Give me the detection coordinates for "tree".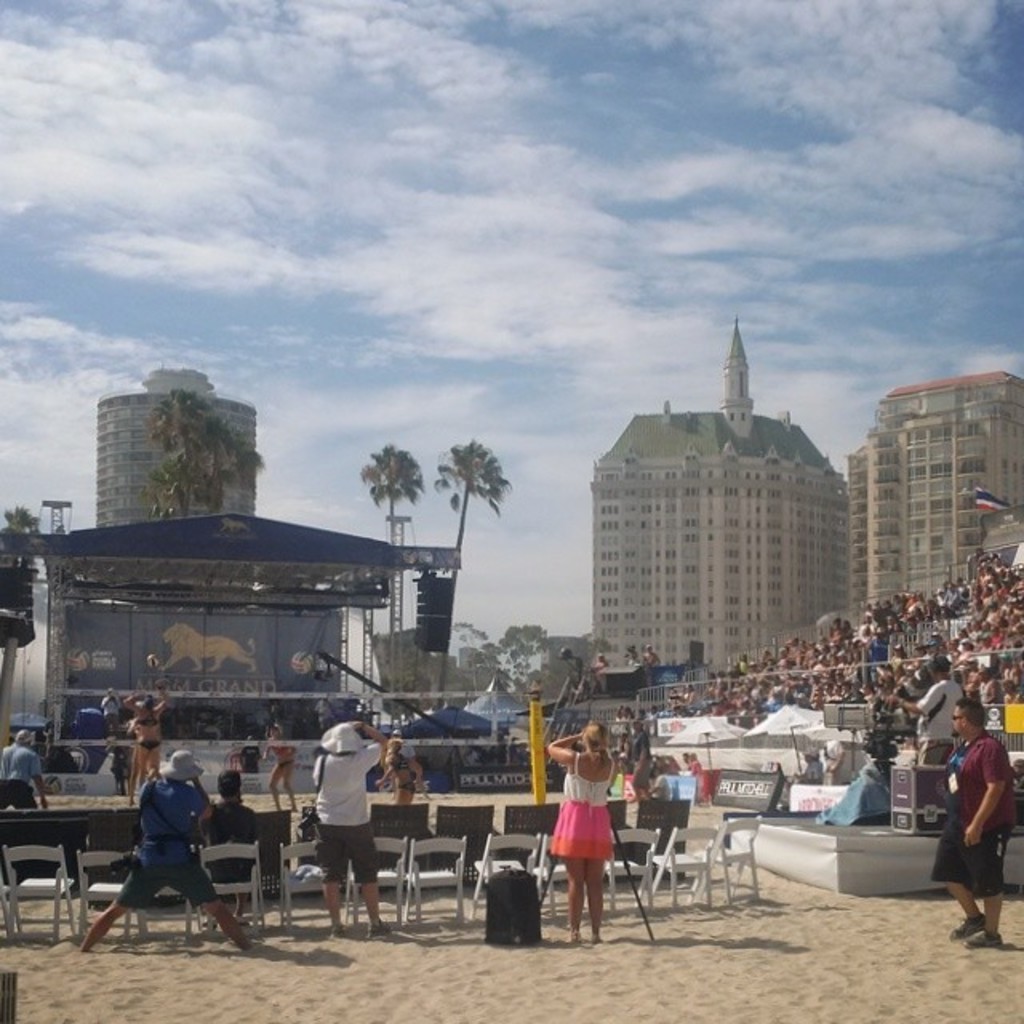
box=[134, 386, 261, 525].
